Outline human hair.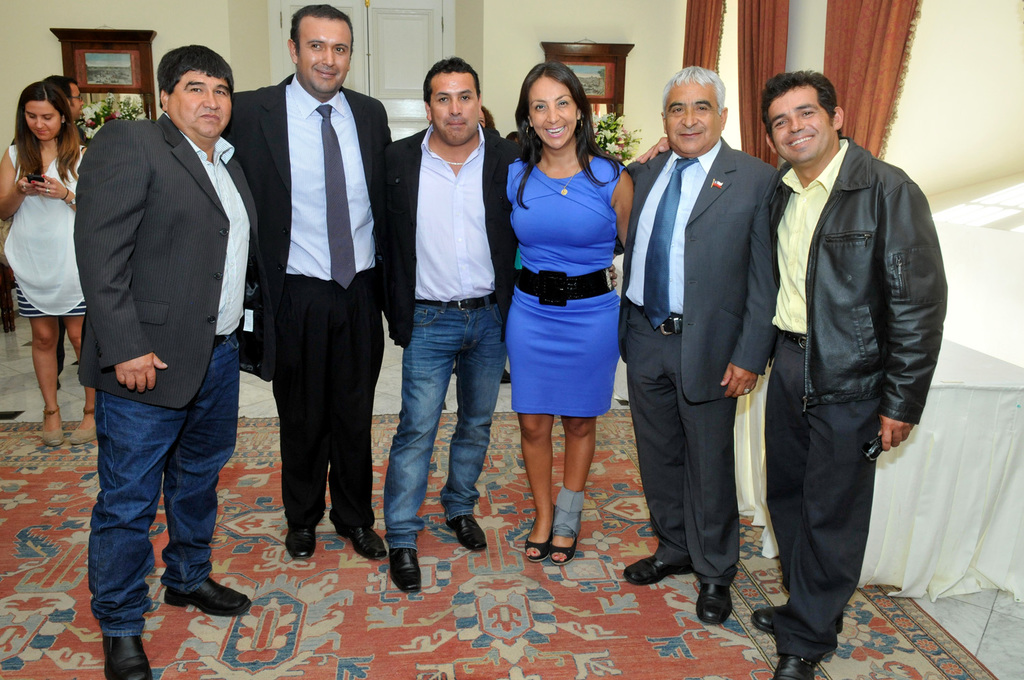
Outline: bbox=[50, 74, 75, 98].
